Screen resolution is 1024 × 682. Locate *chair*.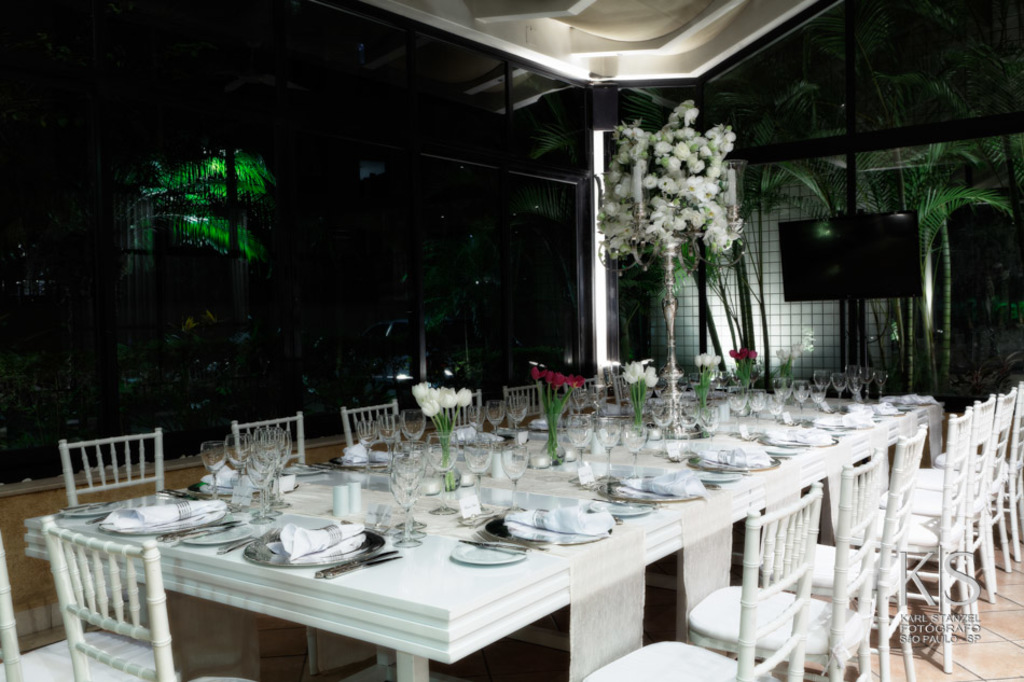
<region>0, 527, 158, 681</region>.
